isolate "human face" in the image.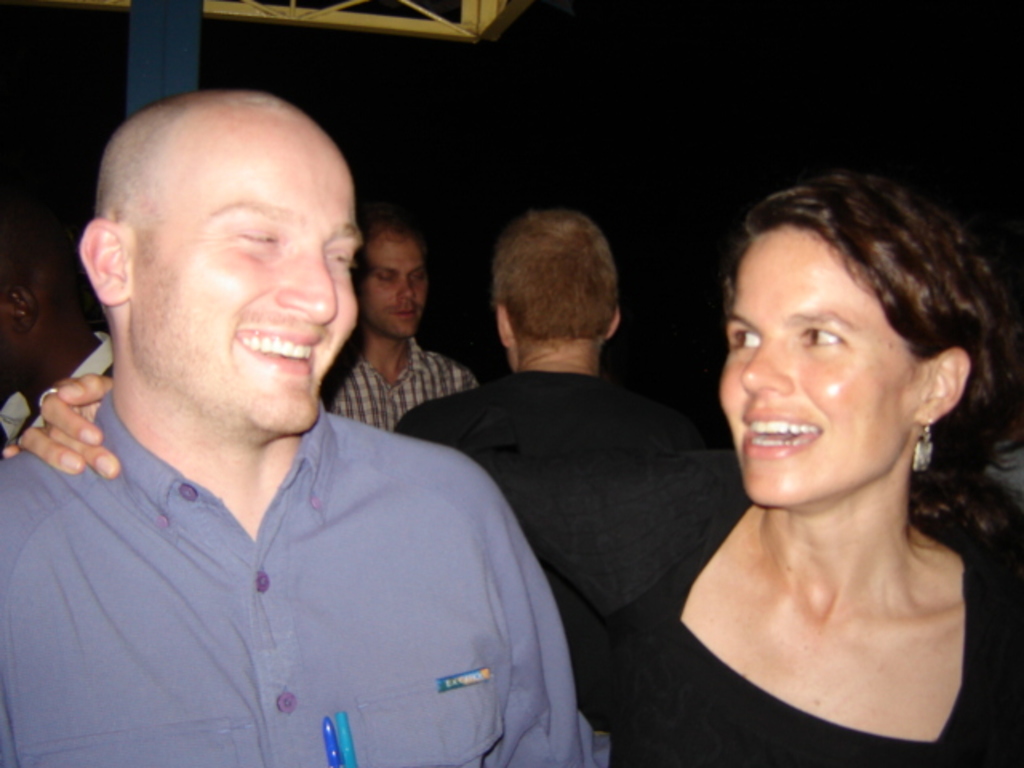
Isolated region: box(360, 240, 435, 339).
